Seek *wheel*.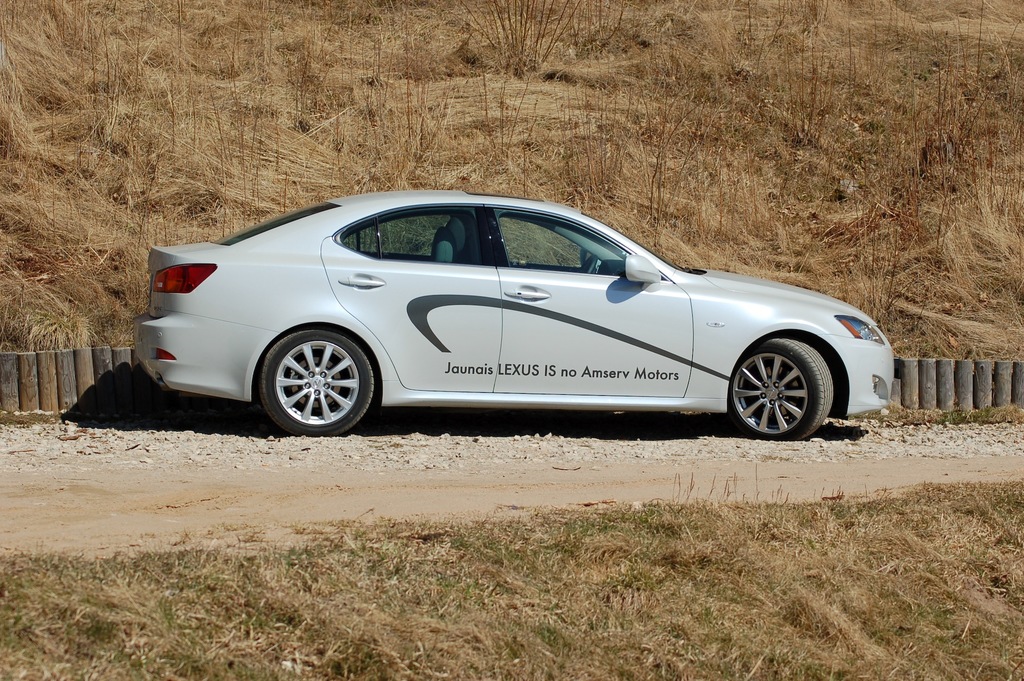
l=255, t=324, r=371, b=424.
